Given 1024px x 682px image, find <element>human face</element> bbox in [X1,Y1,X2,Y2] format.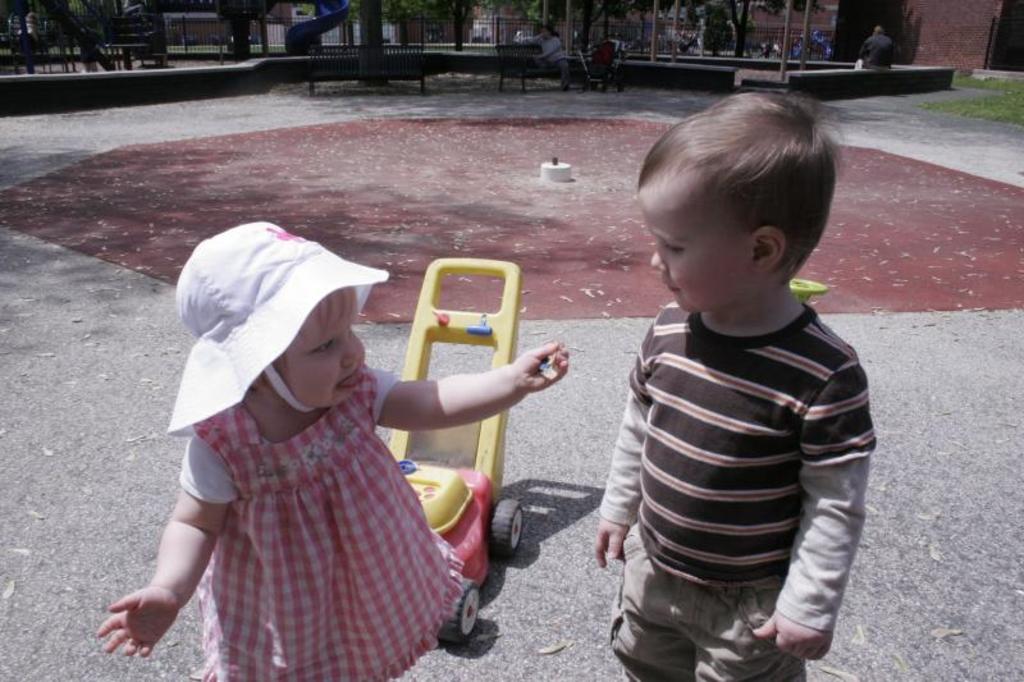
[639,169,742,306].
